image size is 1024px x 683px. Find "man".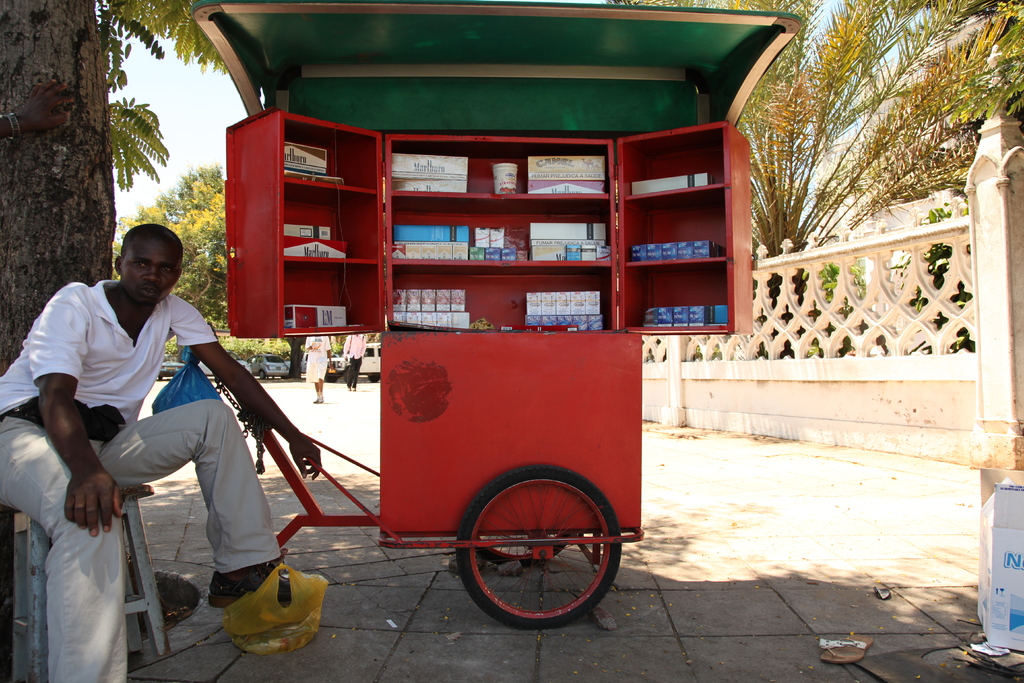
(x1=22, y1=210, x2=279, y2=655).
